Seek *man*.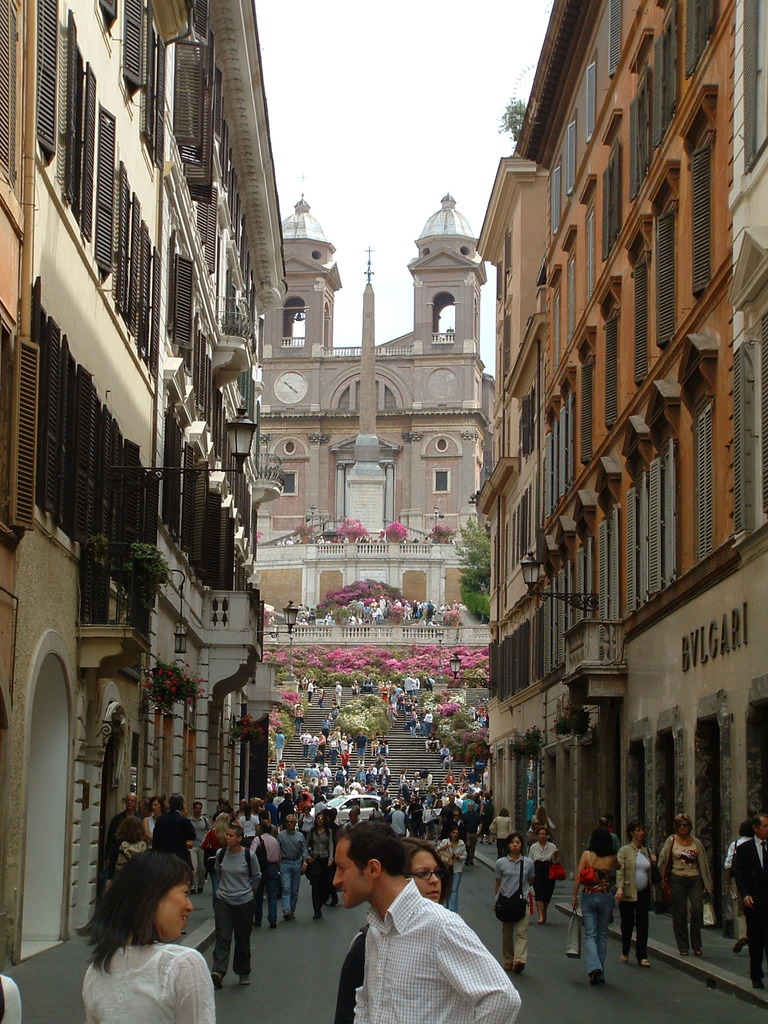
[left=443, top=746, right=444, bottom=760].
